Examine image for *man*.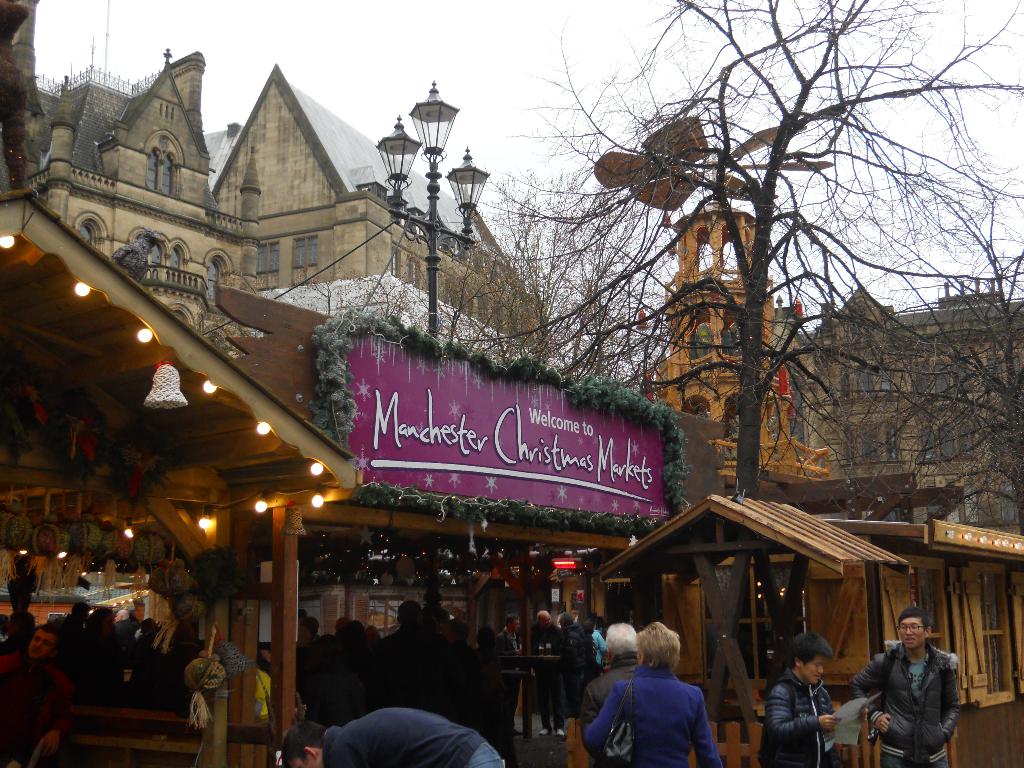
Examination result: x1=115 y1=596 x2=149 y2=664.
